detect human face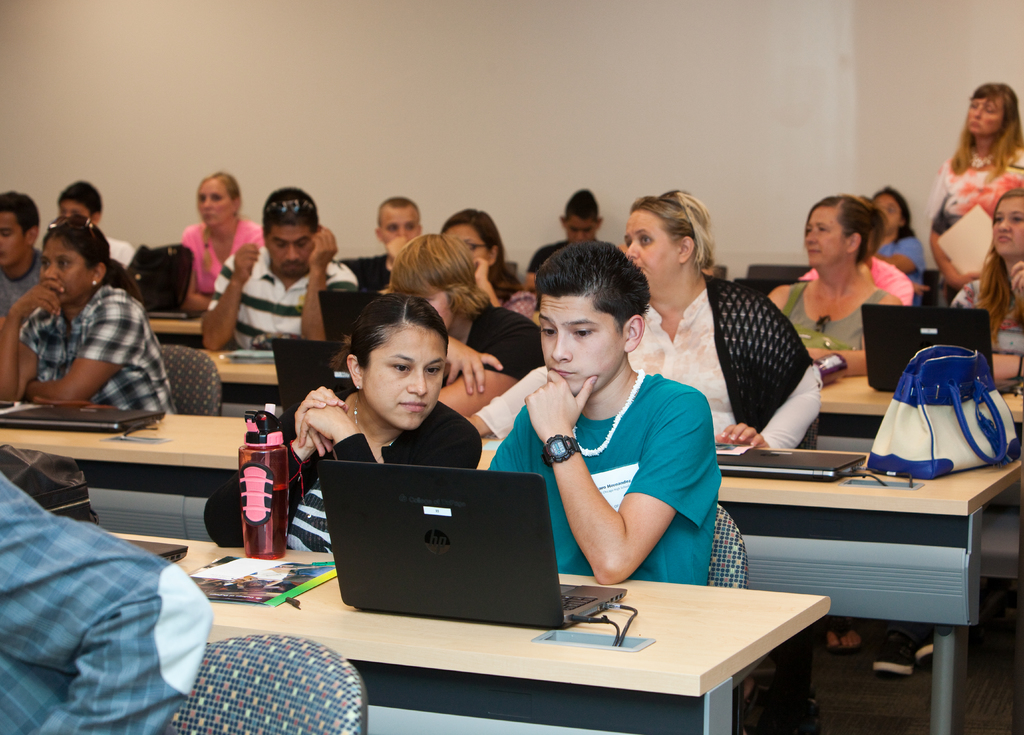
select_region(40, 240, 92, 304)
